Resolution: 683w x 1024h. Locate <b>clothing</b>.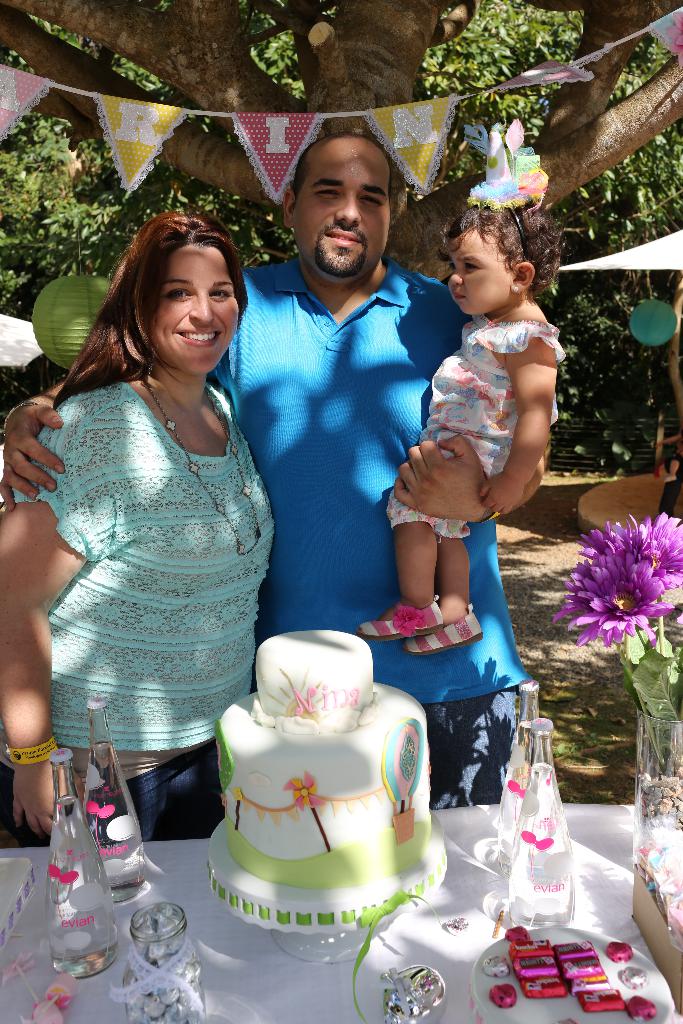
390, 316, 561, 526.
